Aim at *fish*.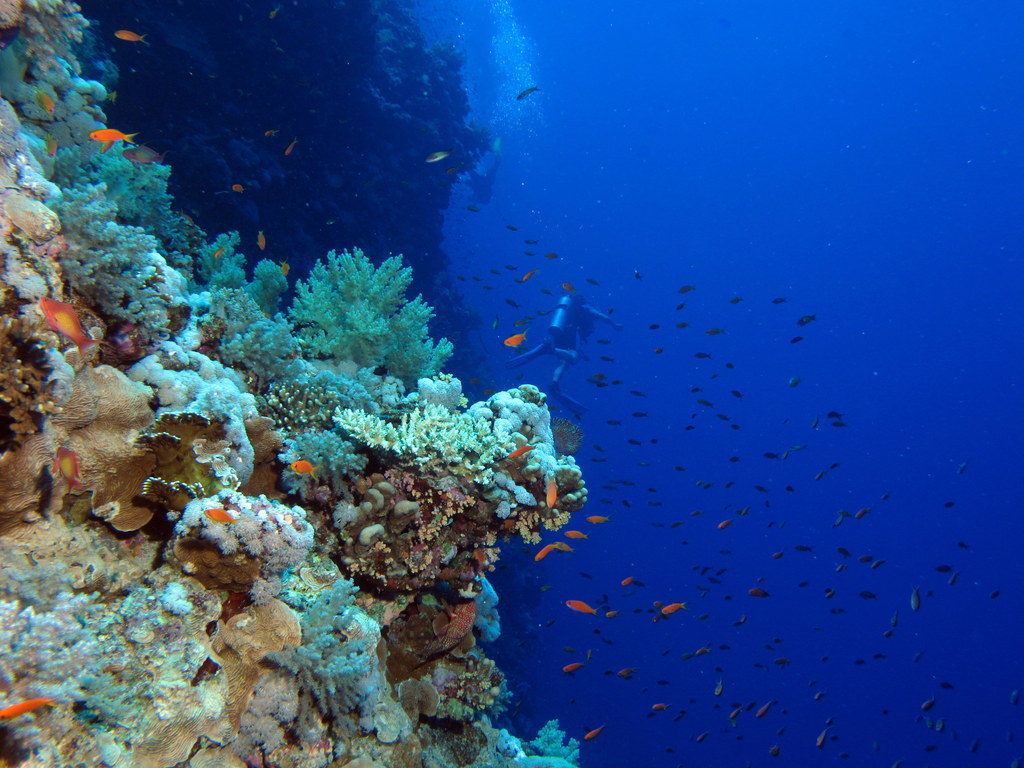
Aimed at x1=853 y1=506 x2=875 y2=522.
